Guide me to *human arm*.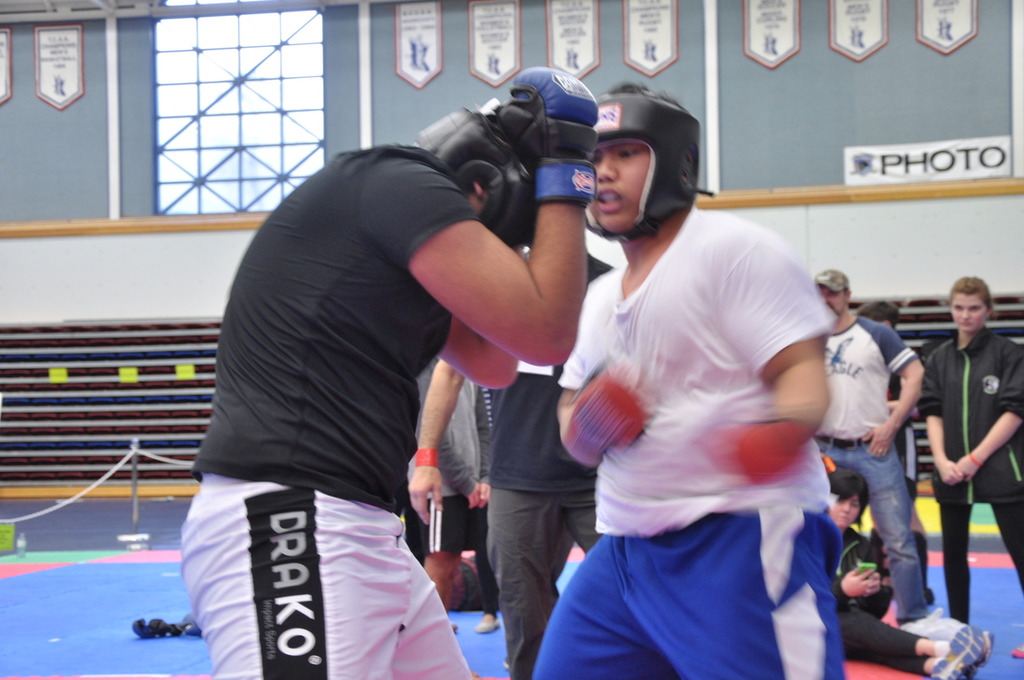
Guidance: BBox(407, 356, 464, 525).
